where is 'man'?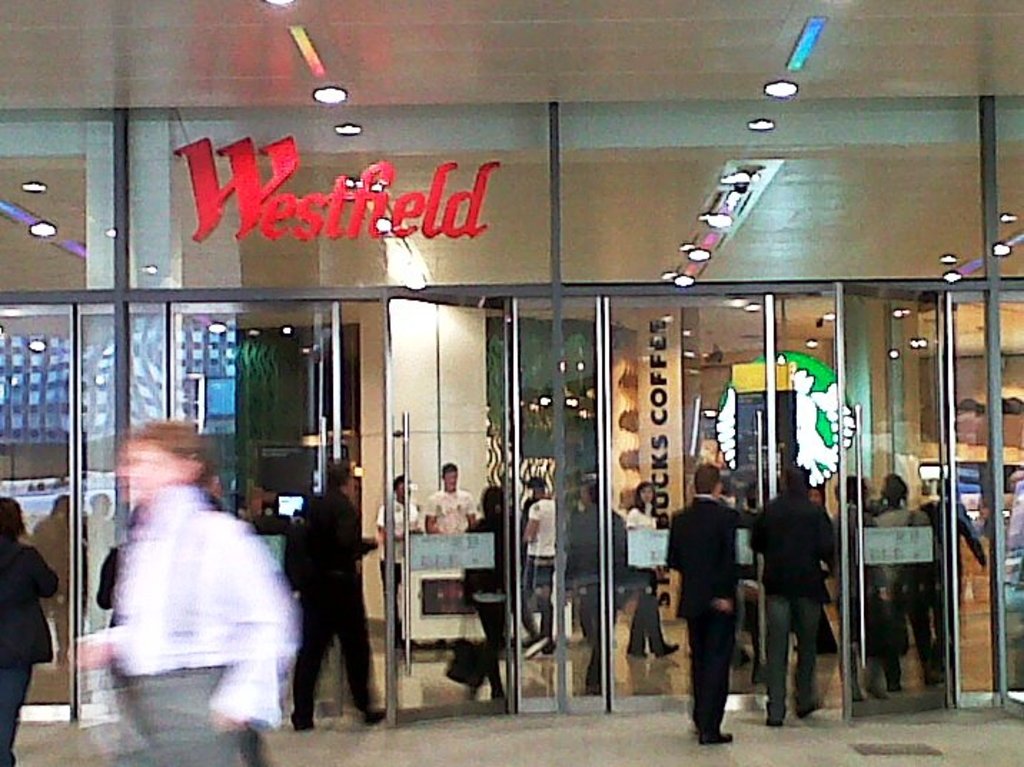
l=429, t=468, r=479, b=608.
